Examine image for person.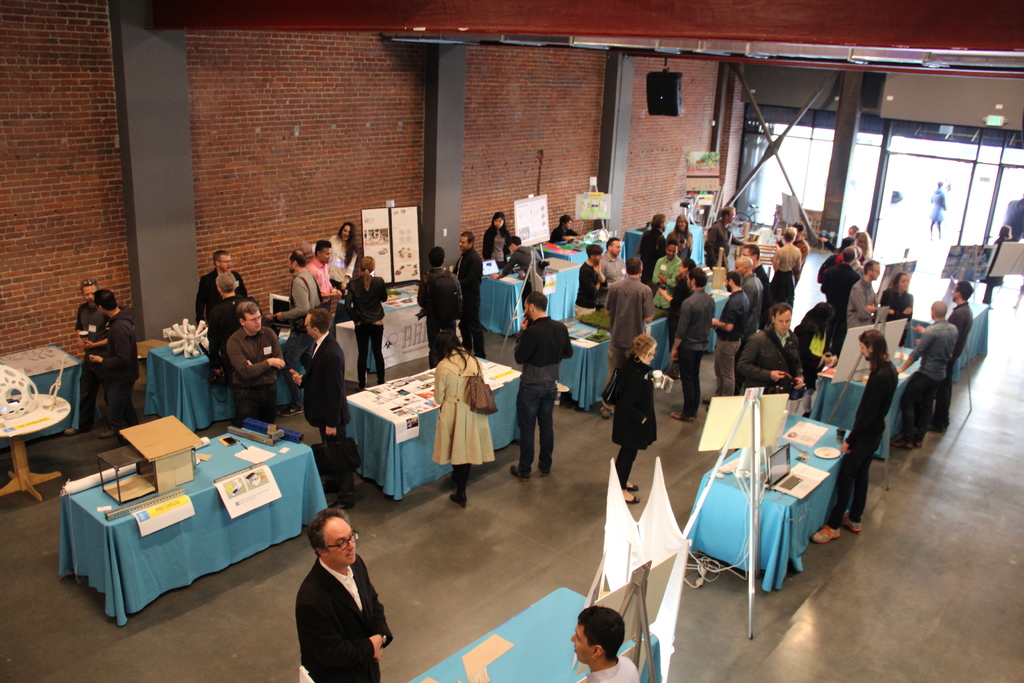
Examination result: l=895, t=300, r=957, b=447.
